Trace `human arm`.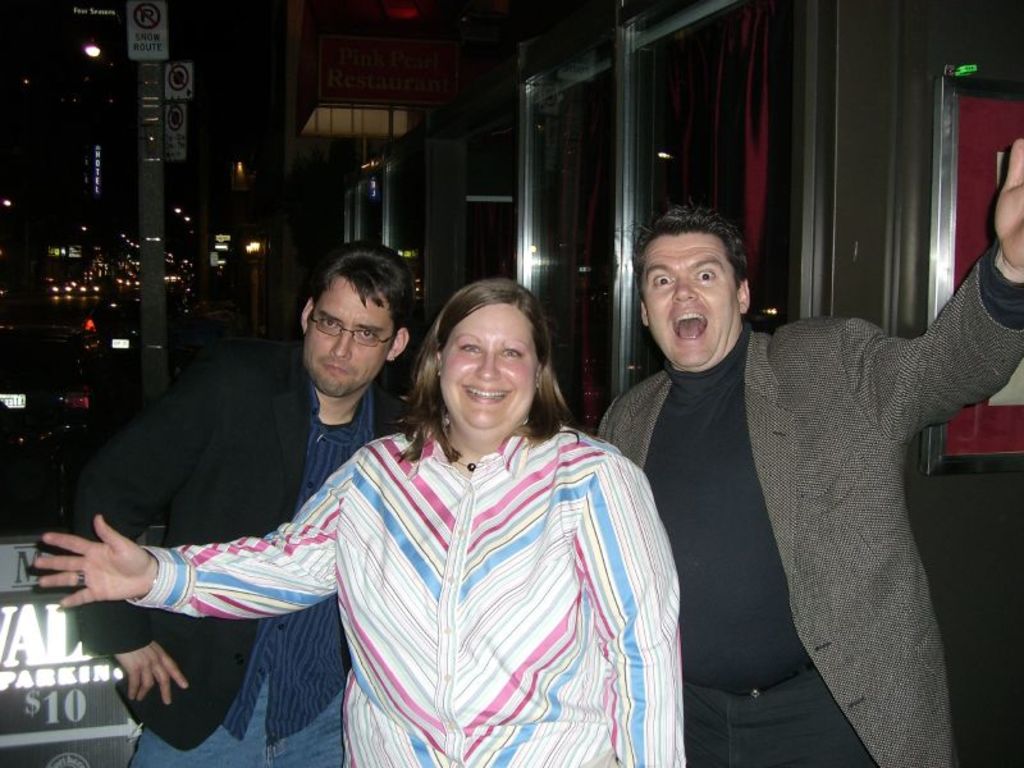
Traced to 24:451:348:630.
